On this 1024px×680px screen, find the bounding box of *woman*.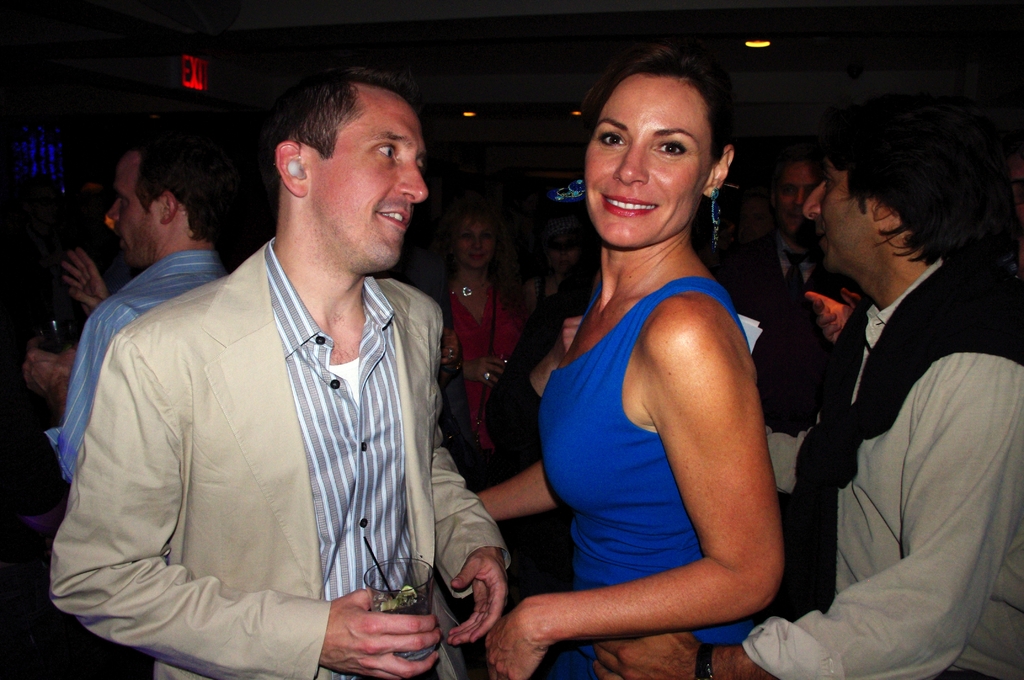
Bounding box: <bbox>487, 32, 812, 679</bbox>.
